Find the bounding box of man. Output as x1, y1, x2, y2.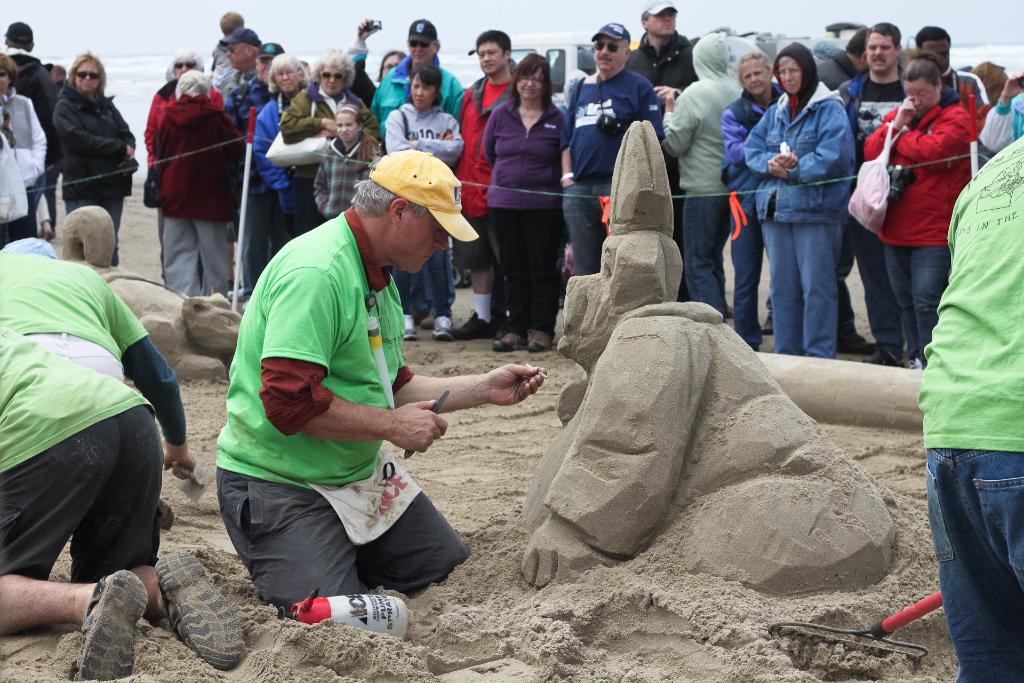
0, 21, 60, 233.
